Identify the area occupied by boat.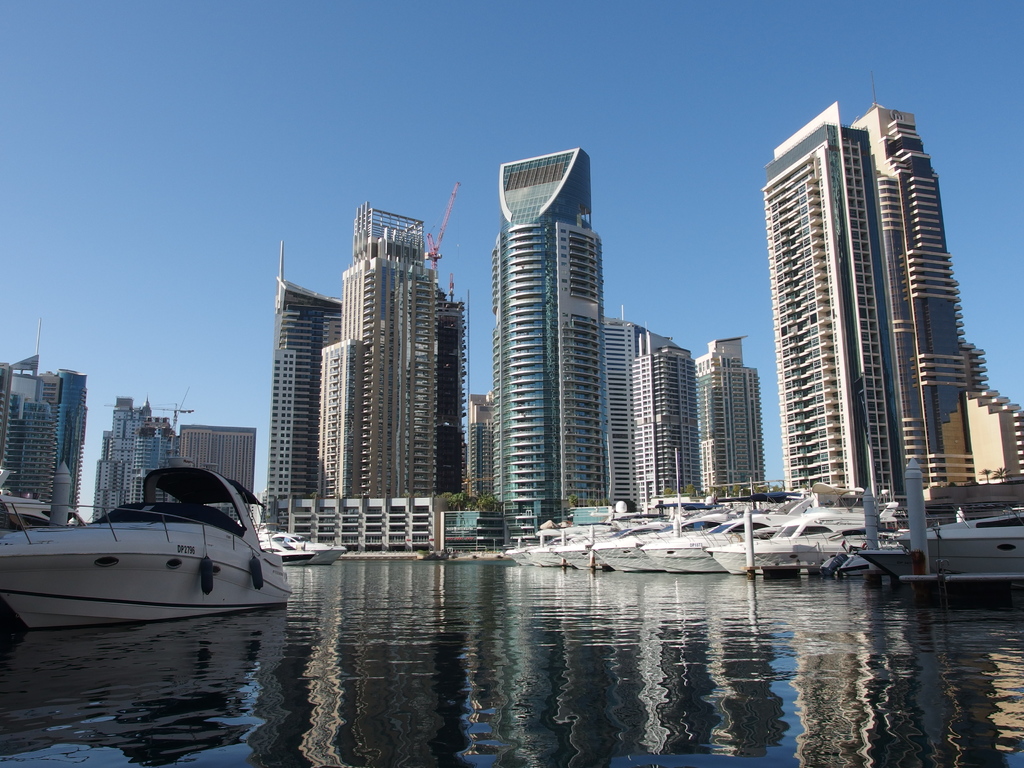
Area: {"left": 842, "top": 482, "right": 1023, "bottom": 600}.
